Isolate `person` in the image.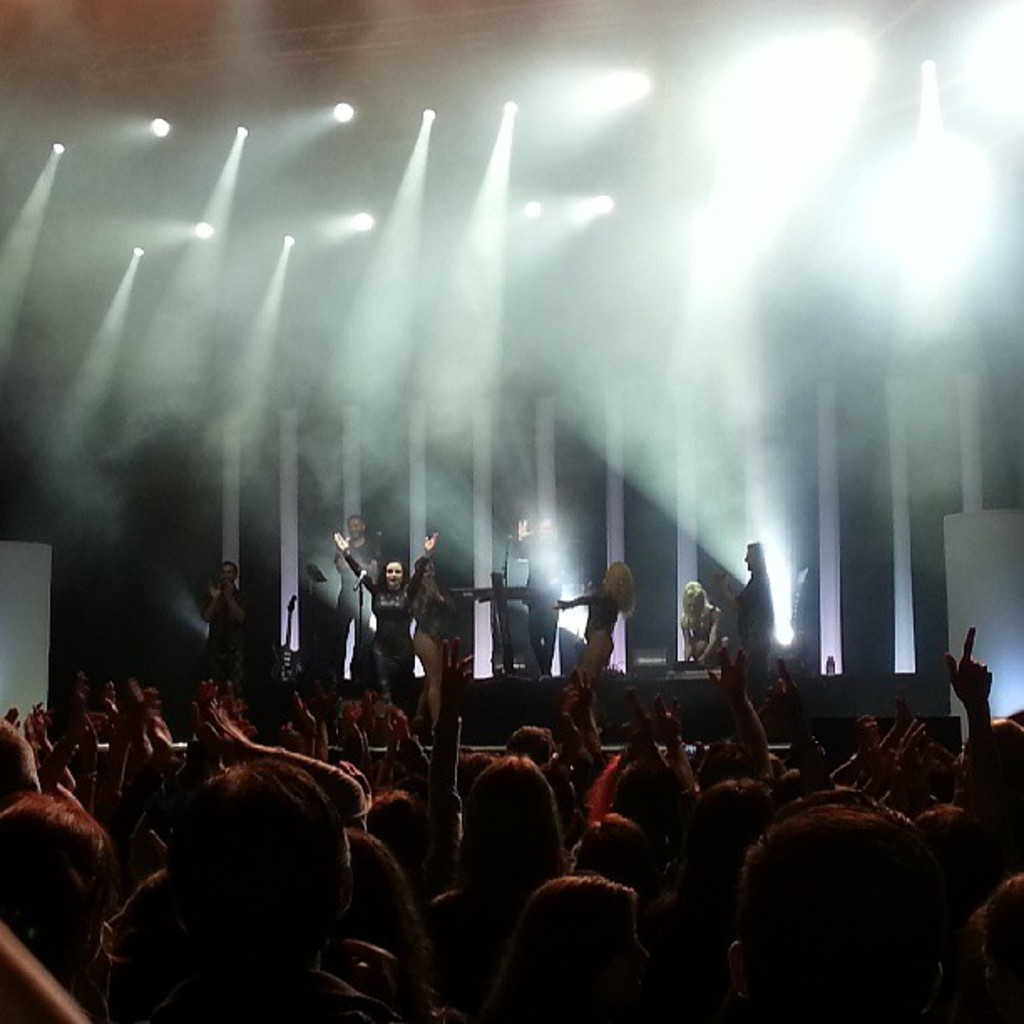
Isolated region: 559:556:632:686.
